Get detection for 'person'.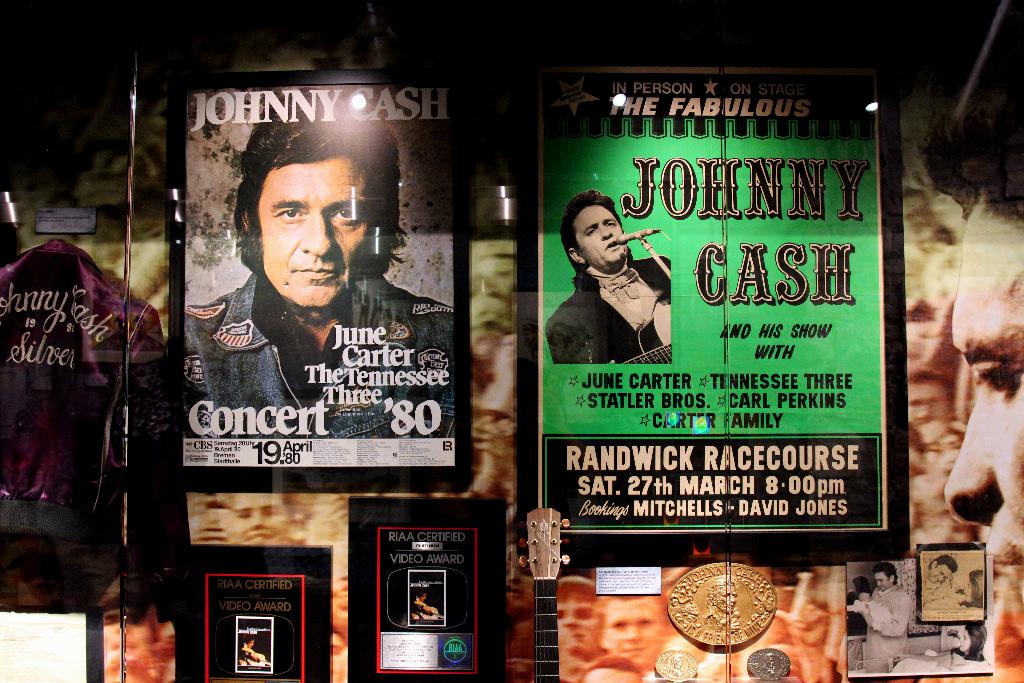
Detection: bbox=(865, 561, 918, 675).
